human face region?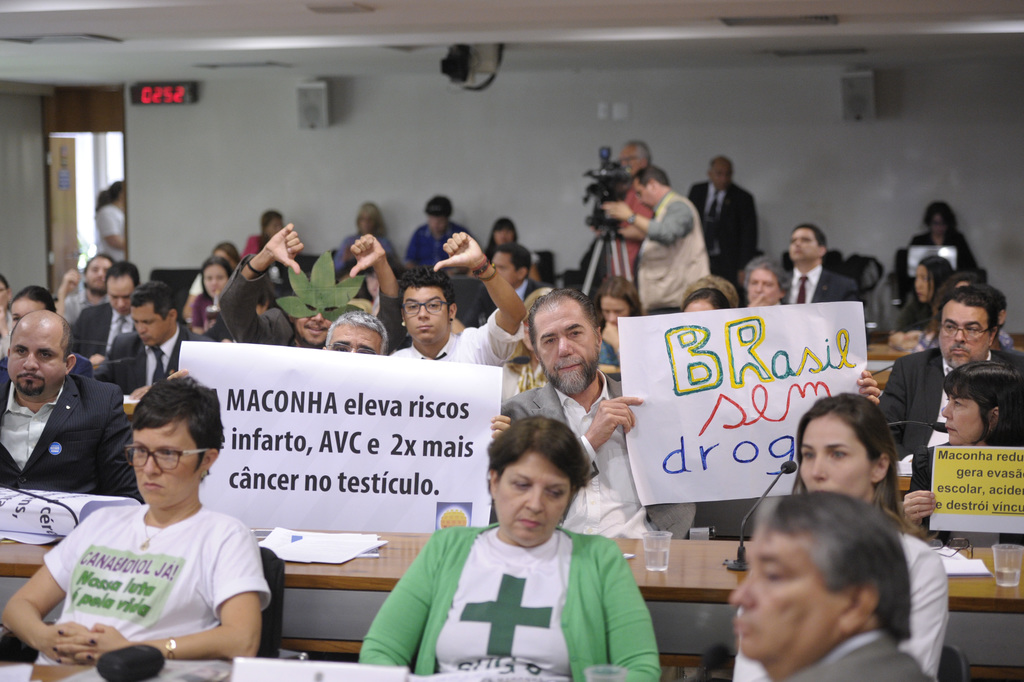
left=794, top=414, right=876, bottom=497
